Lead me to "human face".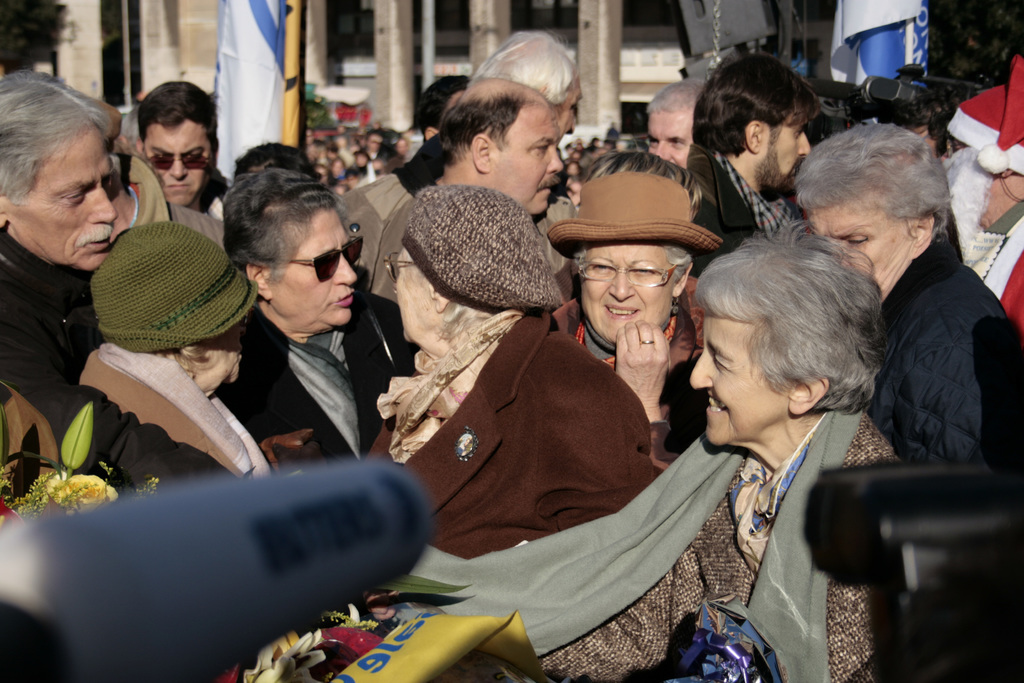
Lead to BBox(14, 124, 116, 270).
